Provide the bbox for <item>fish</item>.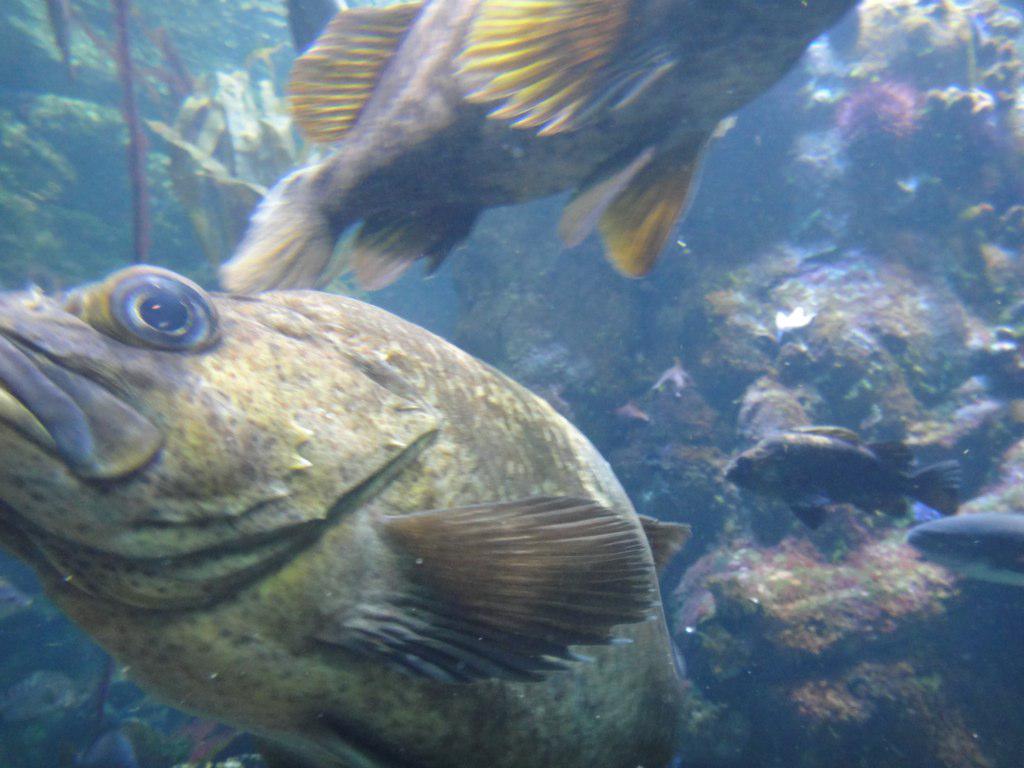
<bbox>718, 429, 961, 529</bbox>.
